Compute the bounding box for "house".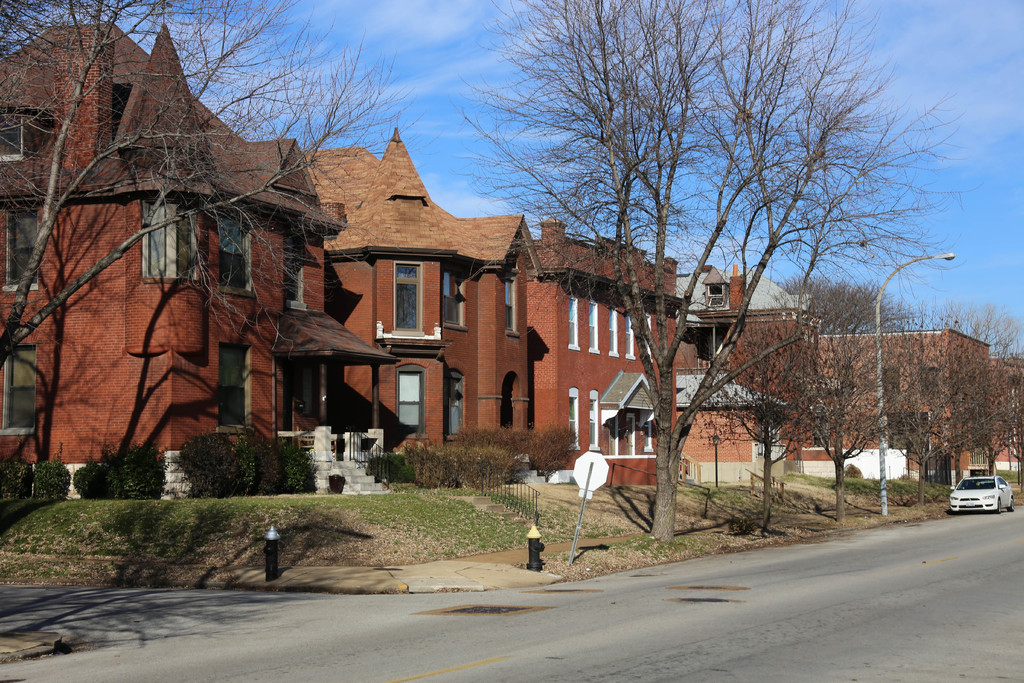
l=0, t=9, r=406, b=490.
